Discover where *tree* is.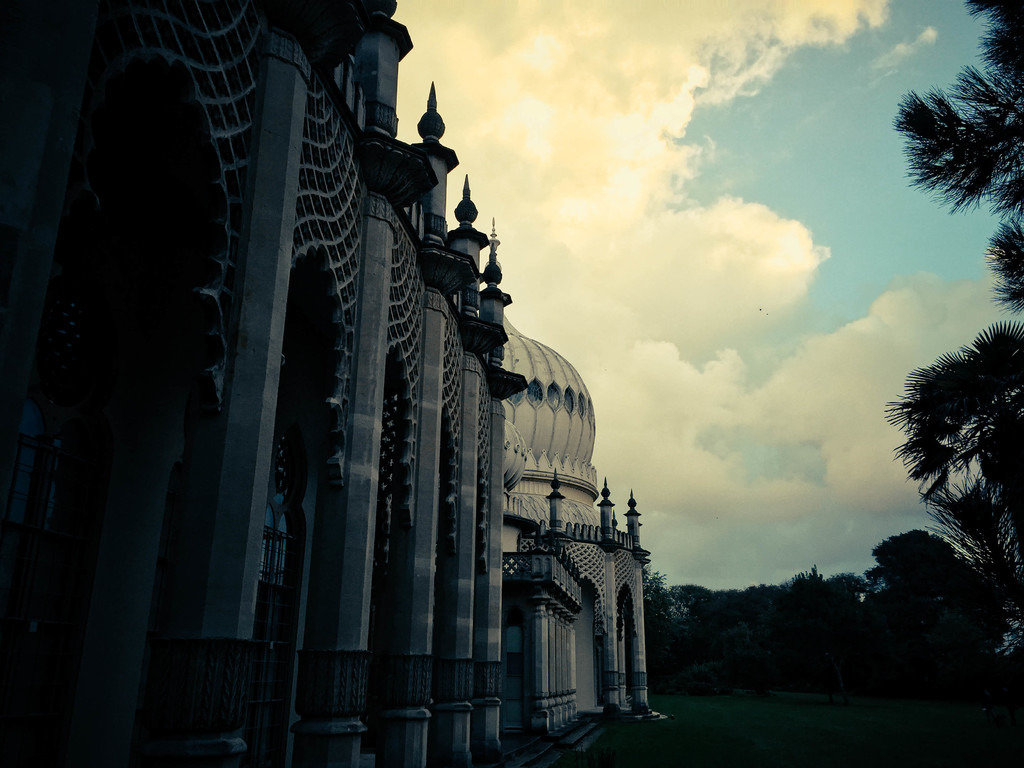
Discovered at {"left": 856, "top": 237, "right": 1018, "bottom": 691}.
